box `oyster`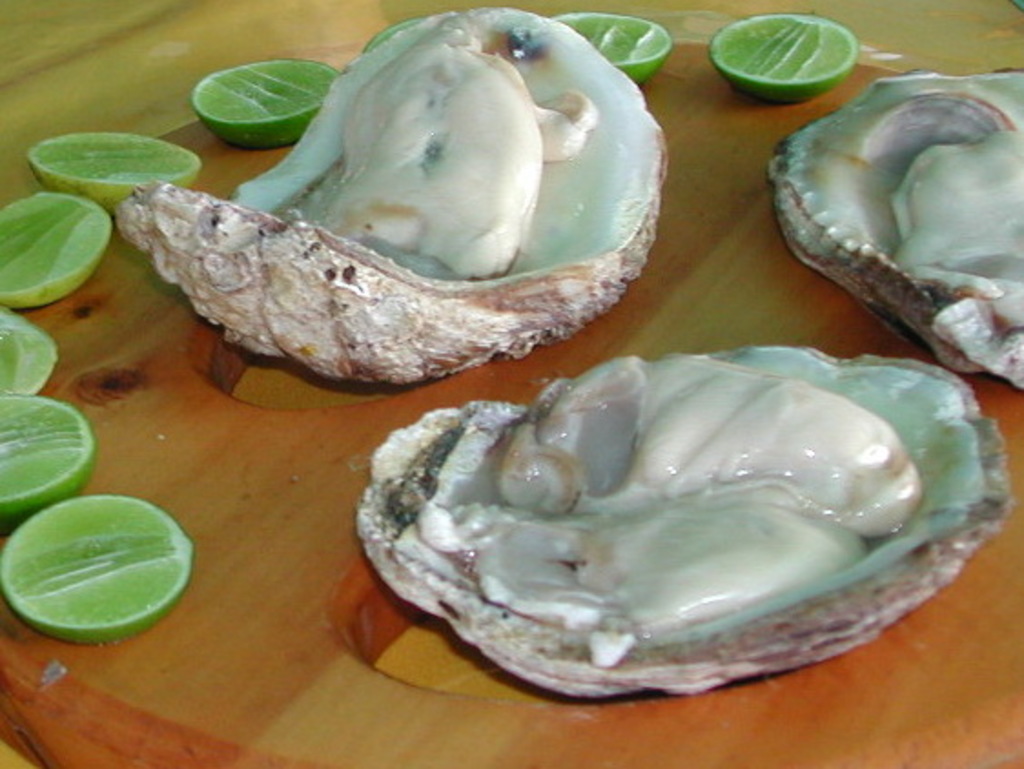
x1=350, y1=350, x2=1013, y2=685
